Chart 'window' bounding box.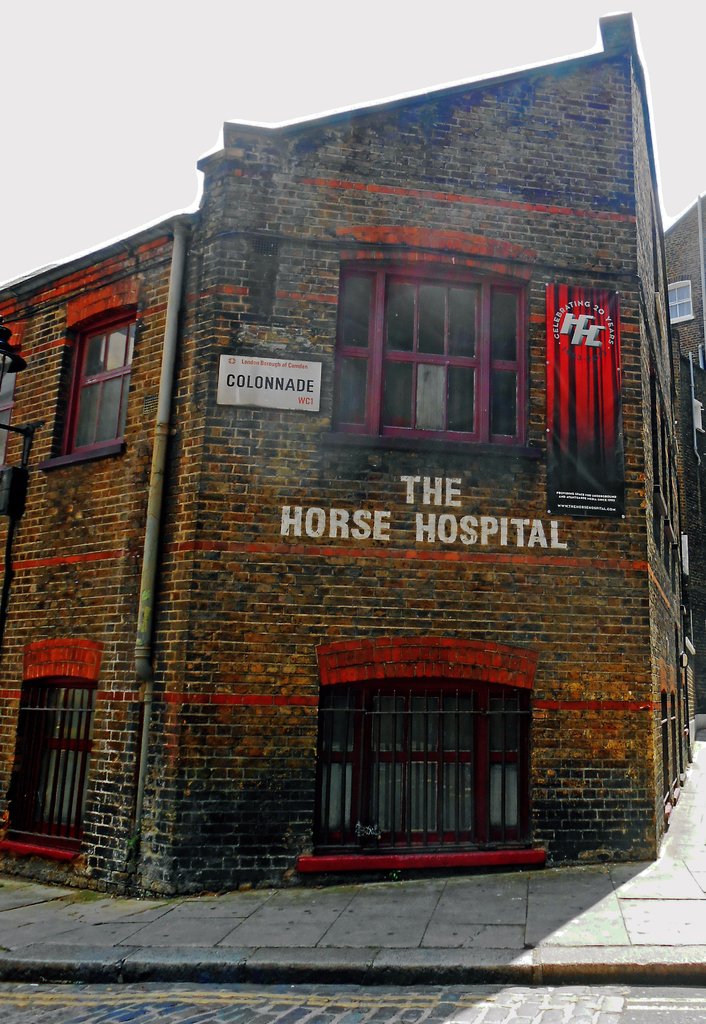
Charted: left=42, top=279, right=140, bottom=460.
